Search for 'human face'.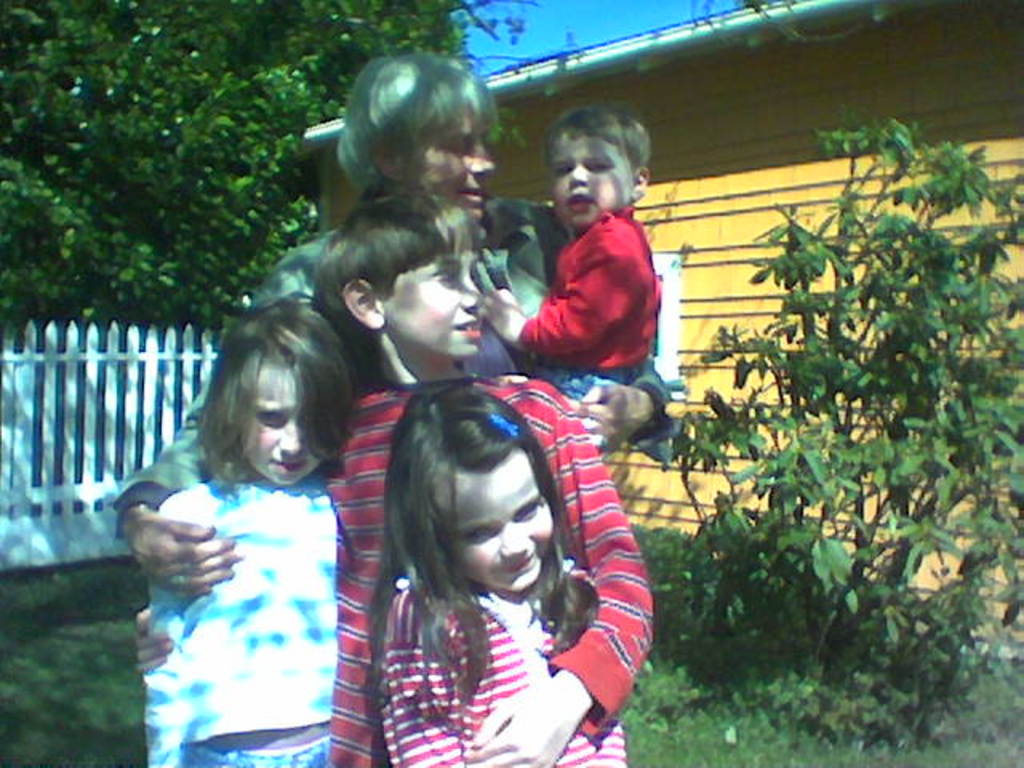
Found at locate(400, 106, 499, 227).
